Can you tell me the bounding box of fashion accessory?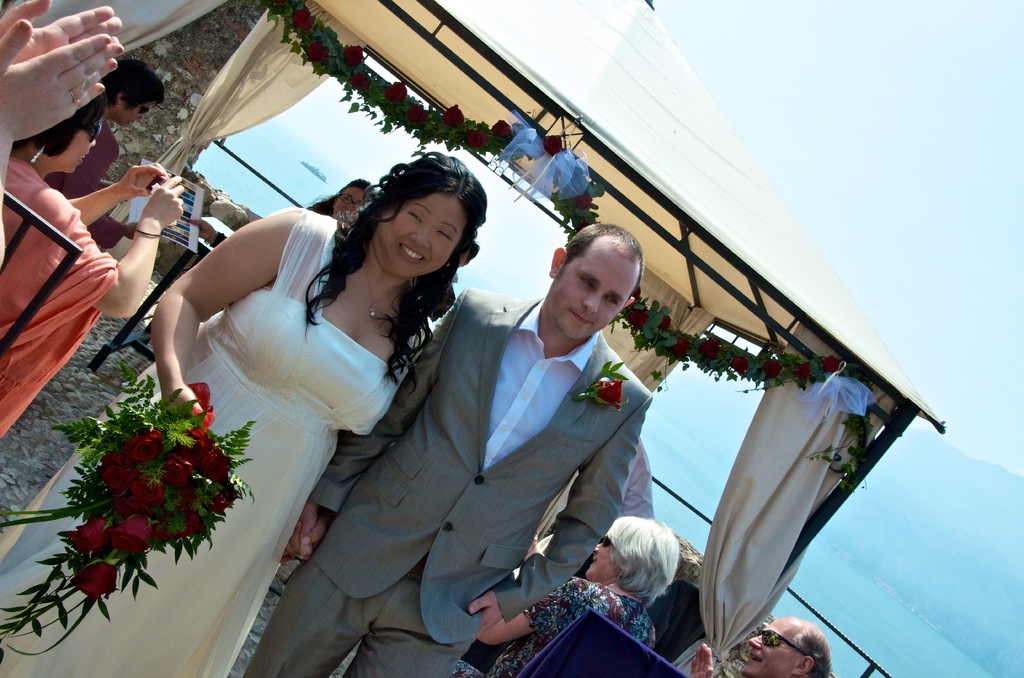
Rect(84, 117, 104, 143).
